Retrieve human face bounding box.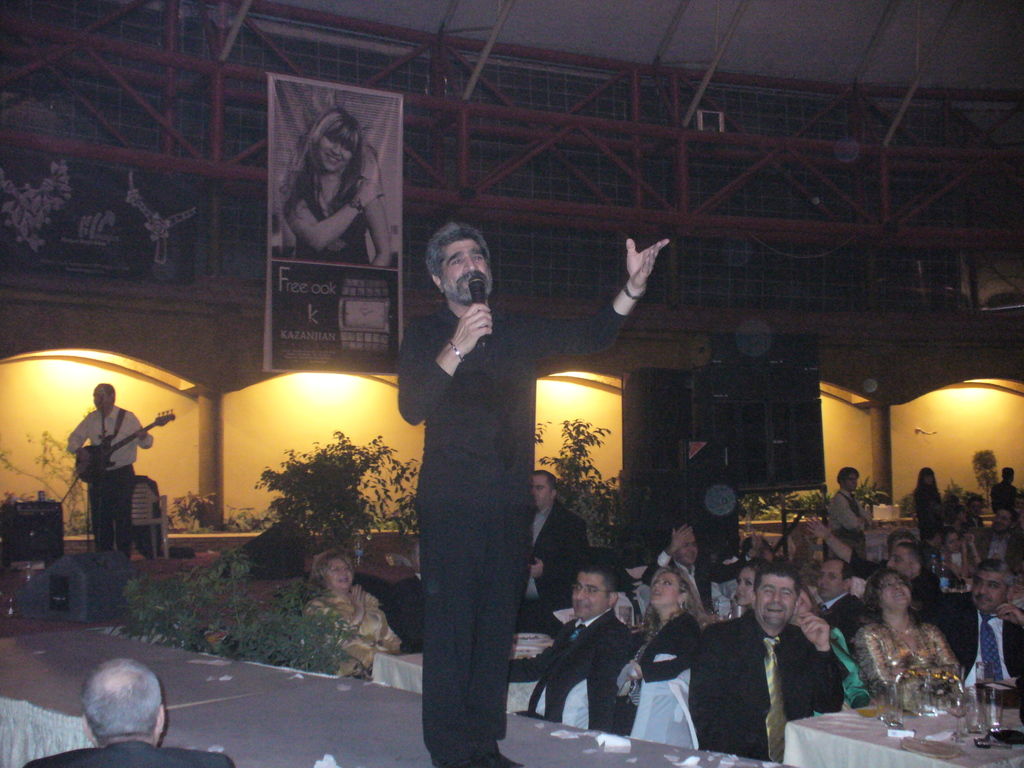
Bounding box: 440/241/490/303.
